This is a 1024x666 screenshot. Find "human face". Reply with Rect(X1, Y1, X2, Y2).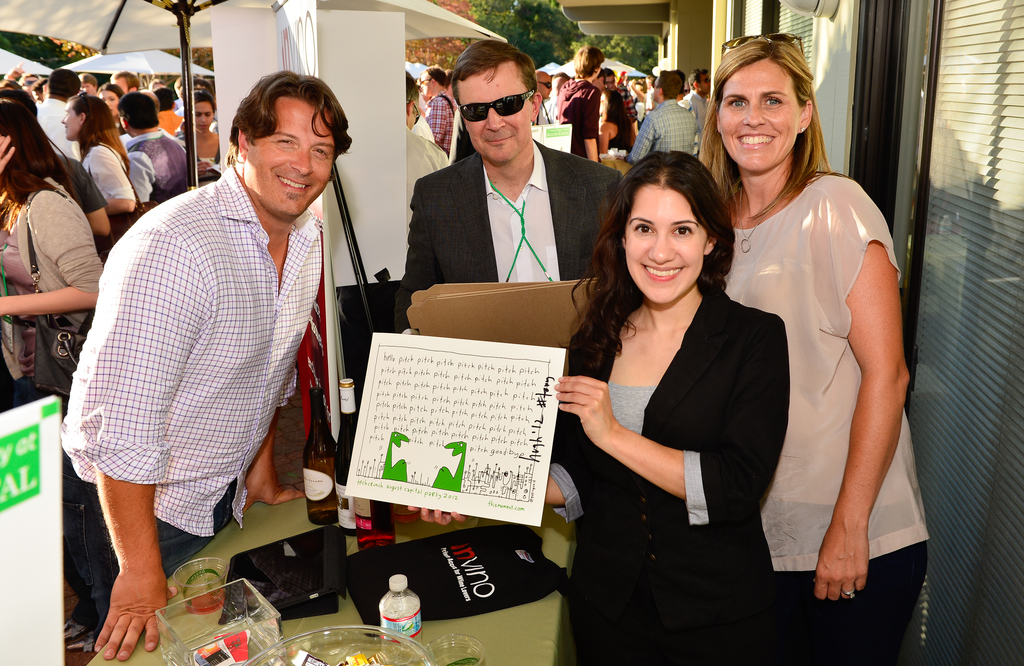
Rect(536, 79, 552, 100).
